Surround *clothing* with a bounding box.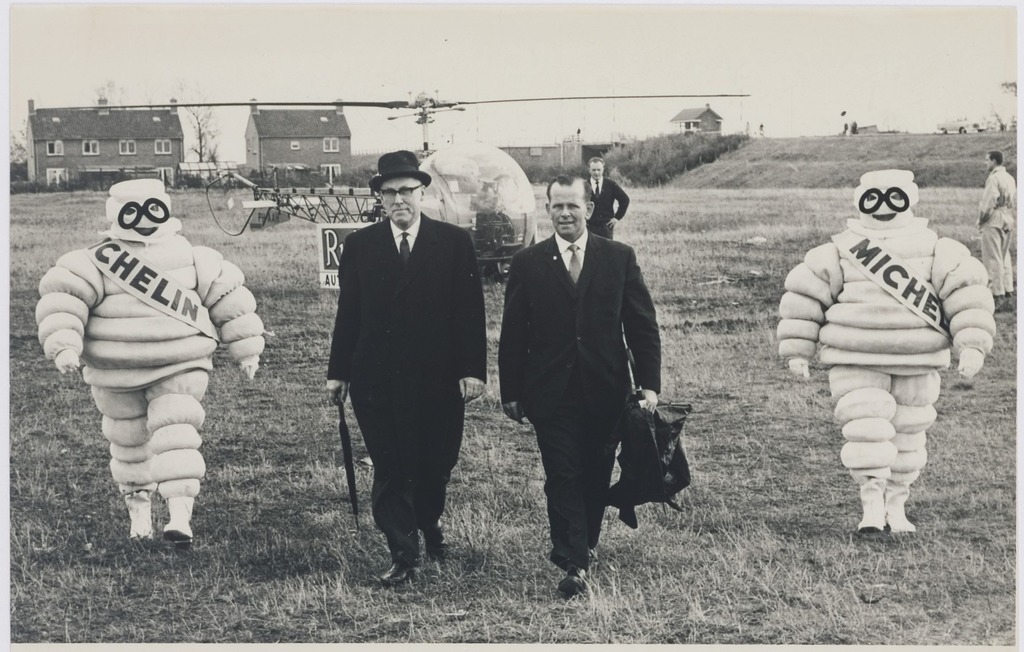
{"x1": 586, "y1": 174, "x2": 632, "y2": 240}.
